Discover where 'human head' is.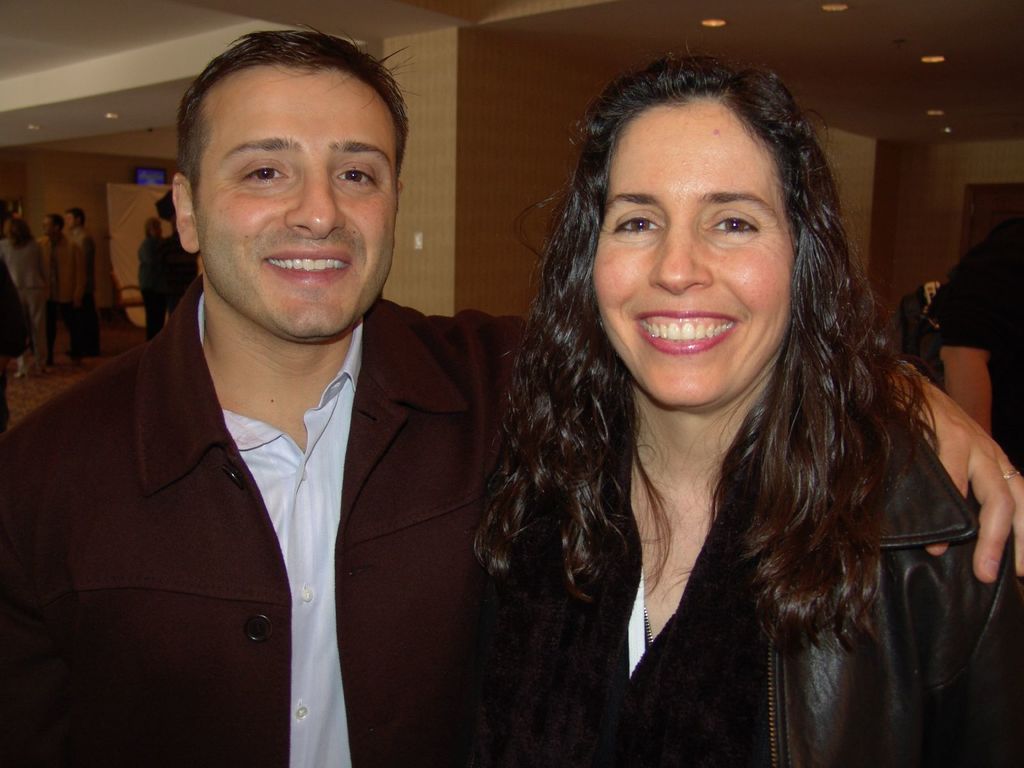
Discovered at <region>44, 209, 62, 239</region>.
